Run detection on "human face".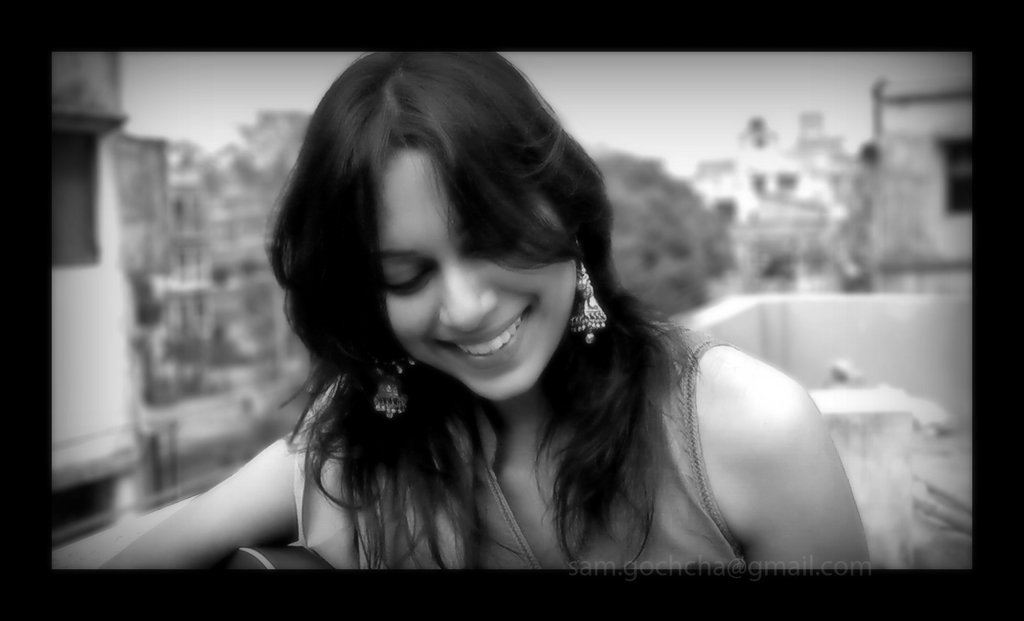
Result: <box>375,148,575,400</box>.
